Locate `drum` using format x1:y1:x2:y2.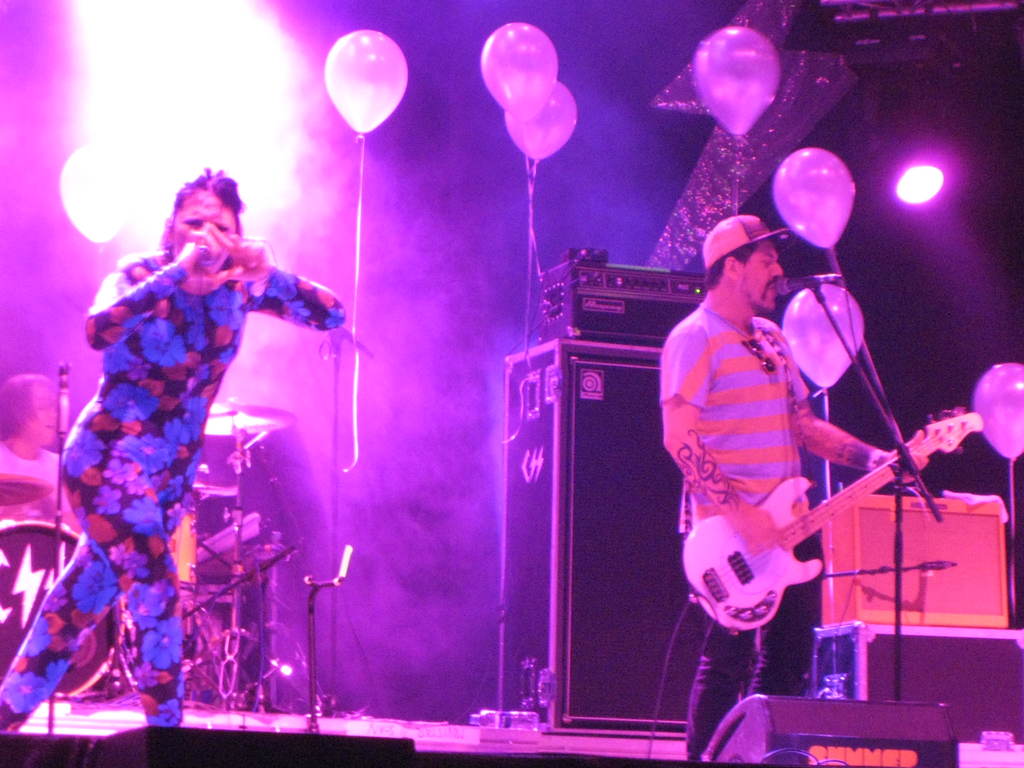
0:519:119:698.
